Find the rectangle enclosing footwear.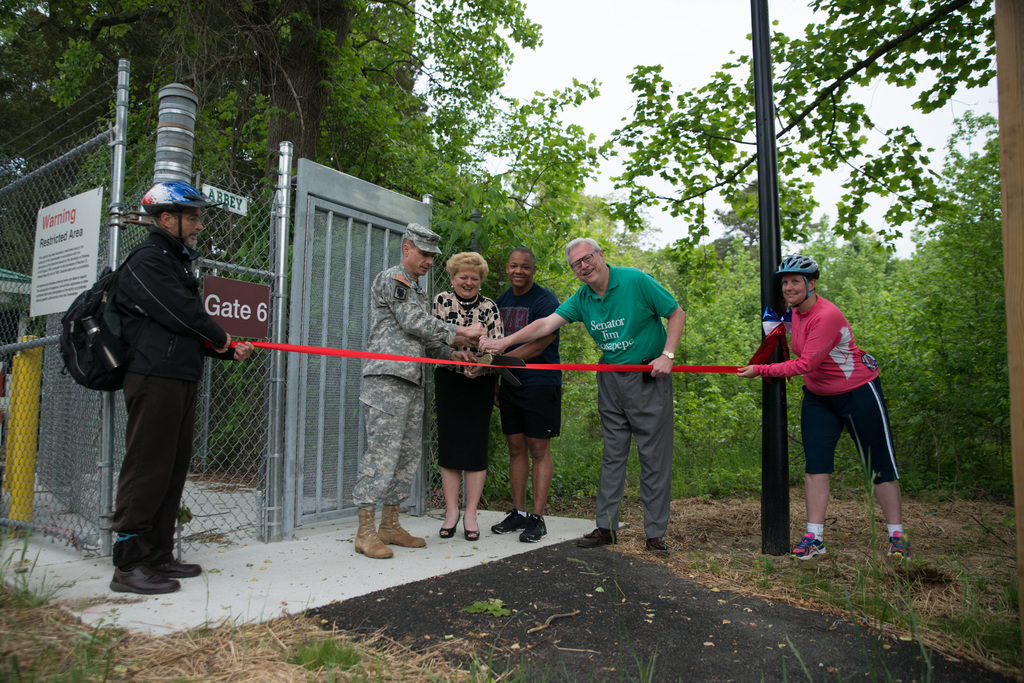
detection(435, 513, 459, 543).
